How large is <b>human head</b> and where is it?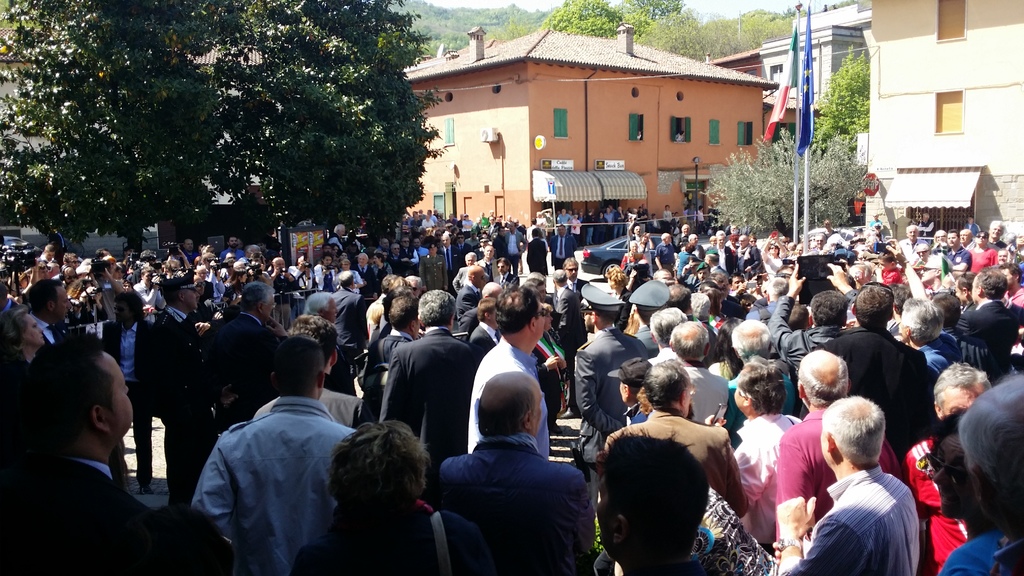
Bounding box: left=719, top=230, right=728, bottom=243.
